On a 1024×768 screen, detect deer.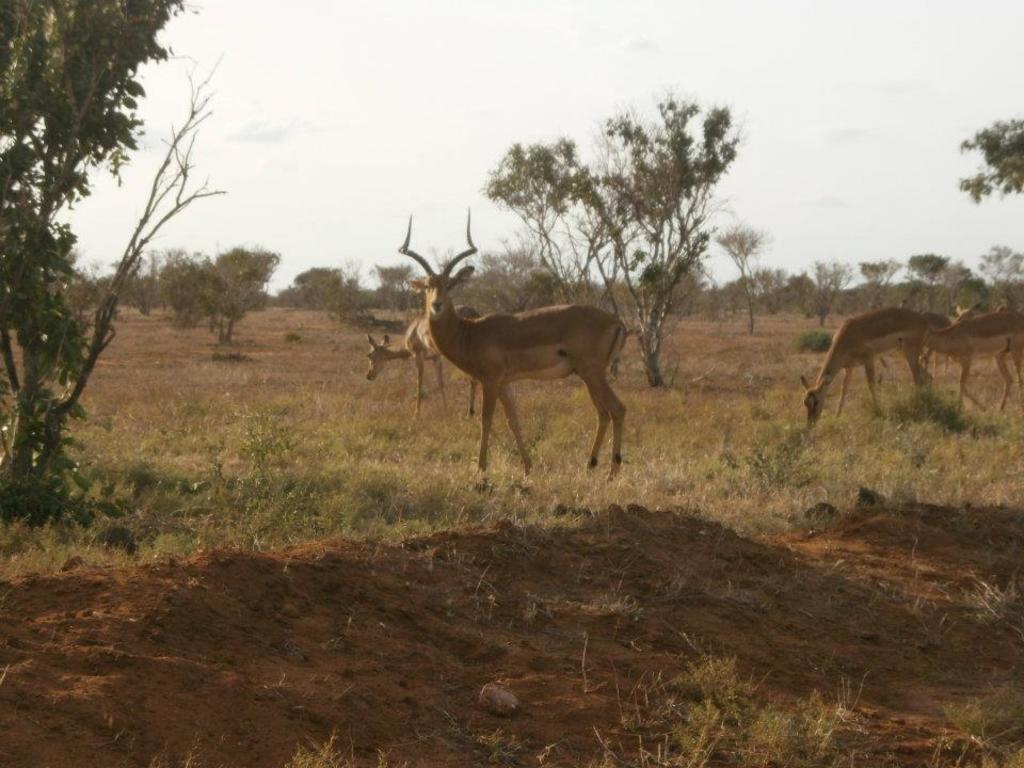
(left=928, top=308, right=1021, bottom=413).
